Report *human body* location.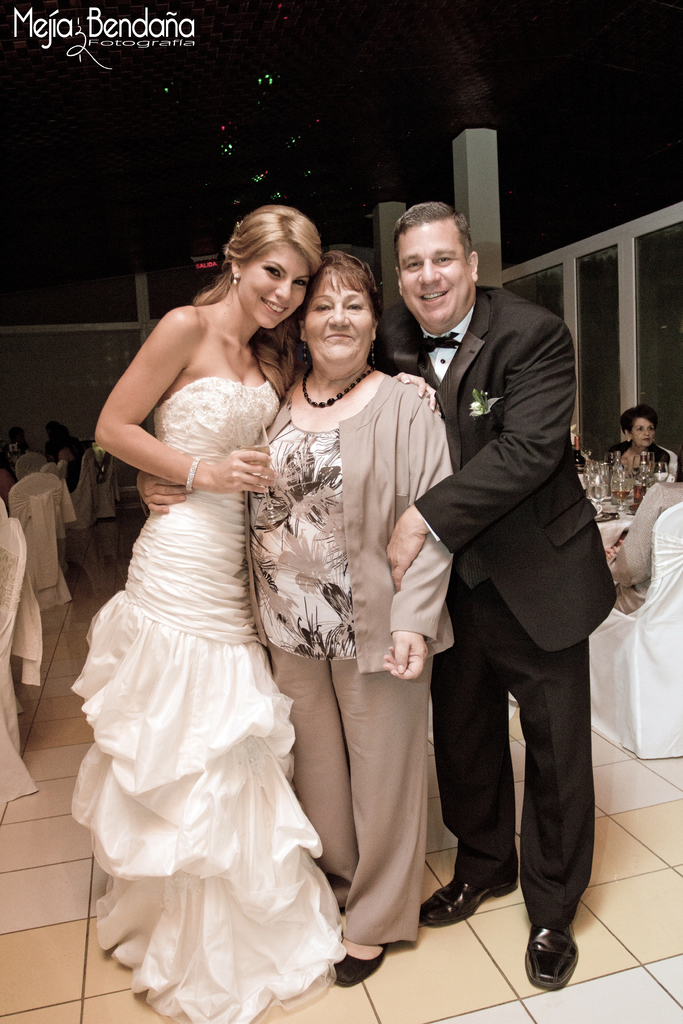
Report: [253,239,465,1011].
